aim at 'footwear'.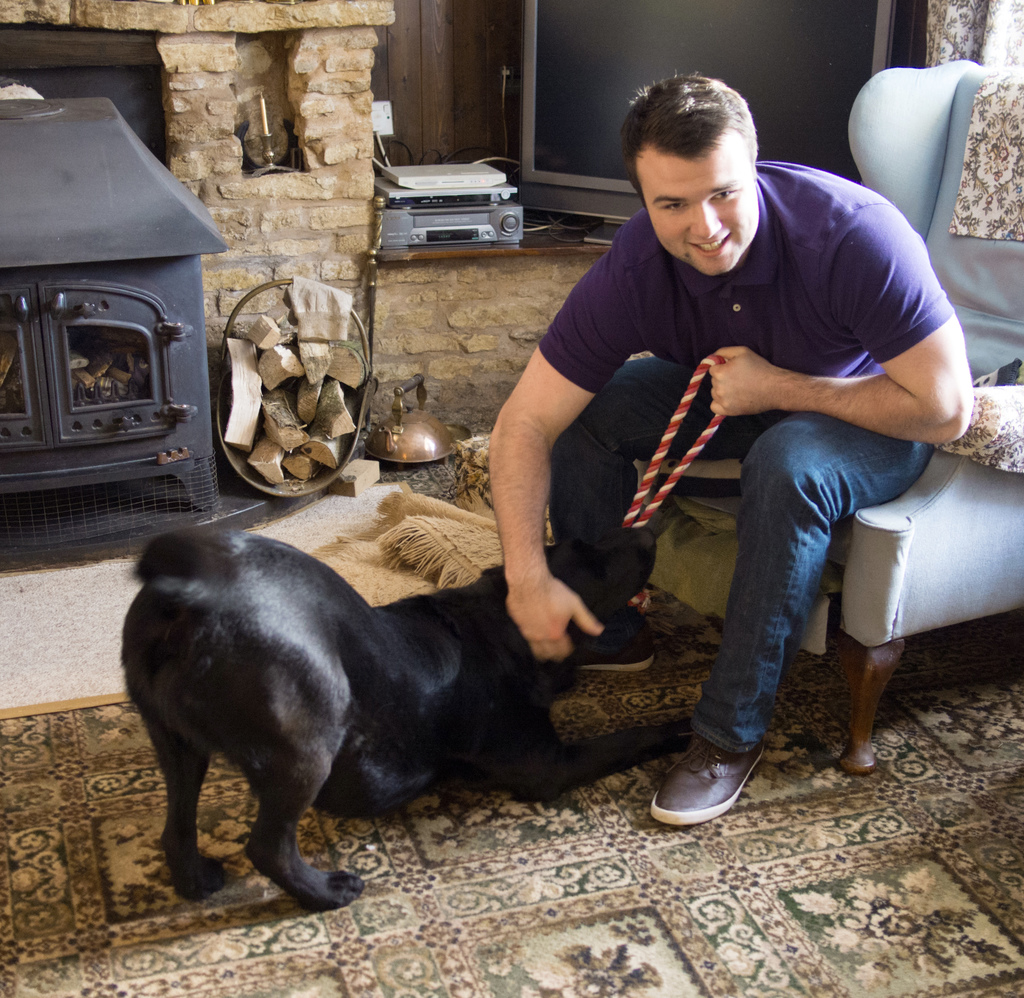
Aimed at 646 739 770 825.
